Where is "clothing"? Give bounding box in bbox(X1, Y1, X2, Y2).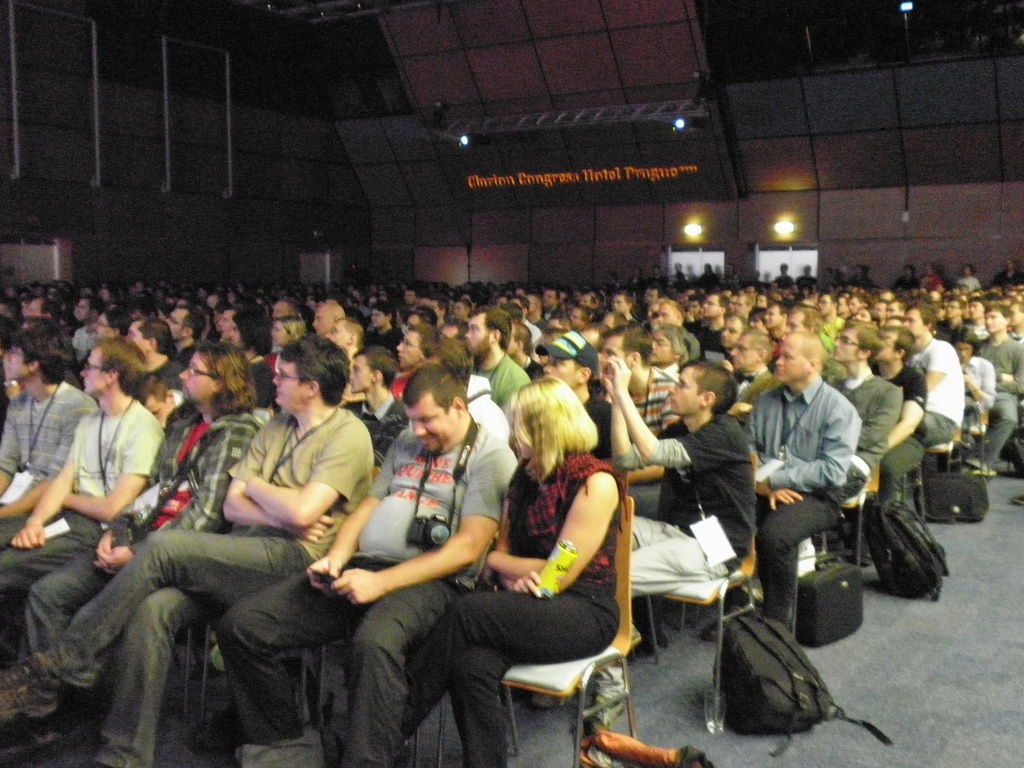
bbox(0, 374, 96, 547).
